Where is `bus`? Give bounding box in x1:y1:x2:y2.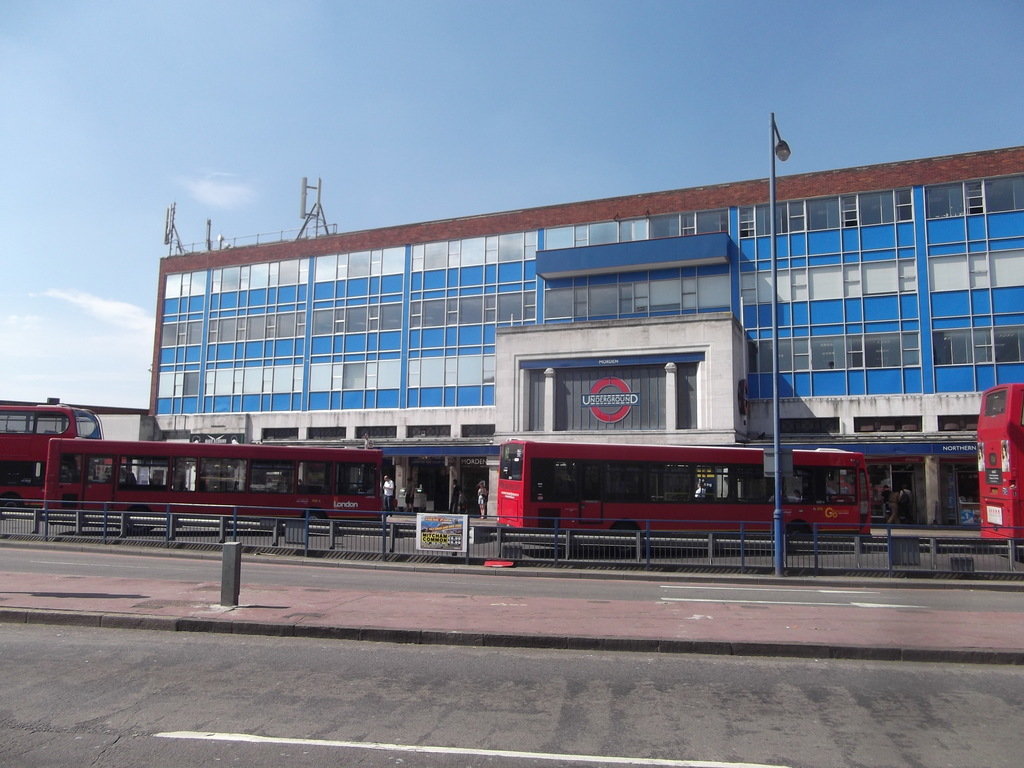
0:404:109:516.
